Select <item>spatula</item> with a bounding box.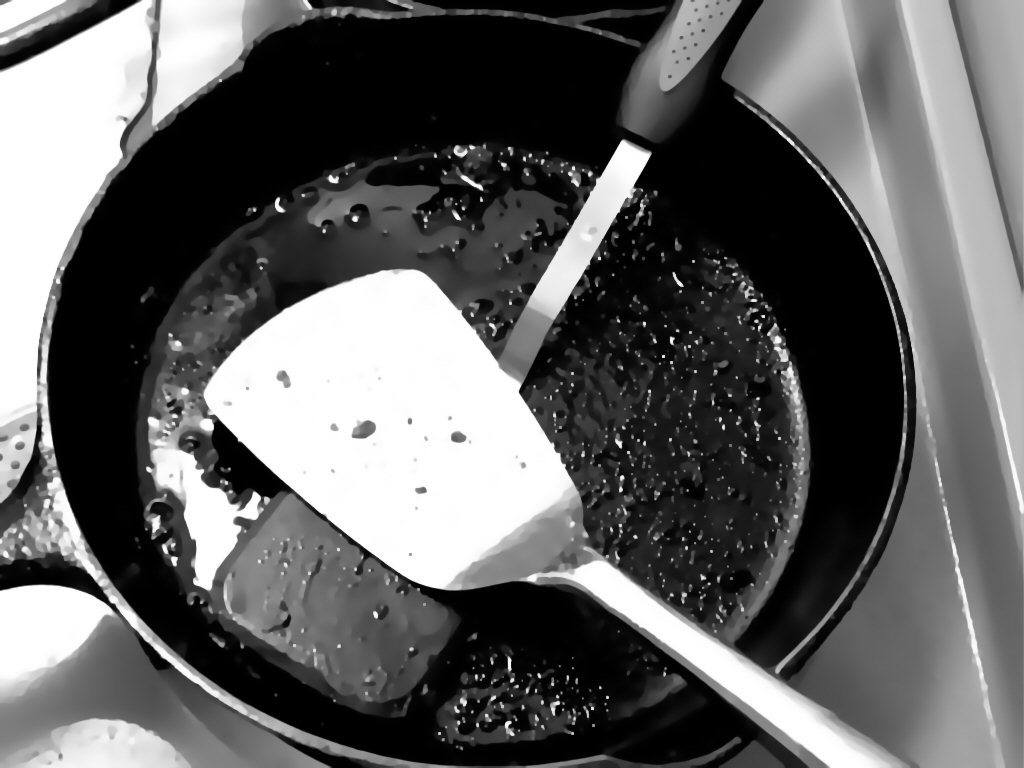
{"left": 202, "top": 265, "right": 918, "bottom": 767}.
